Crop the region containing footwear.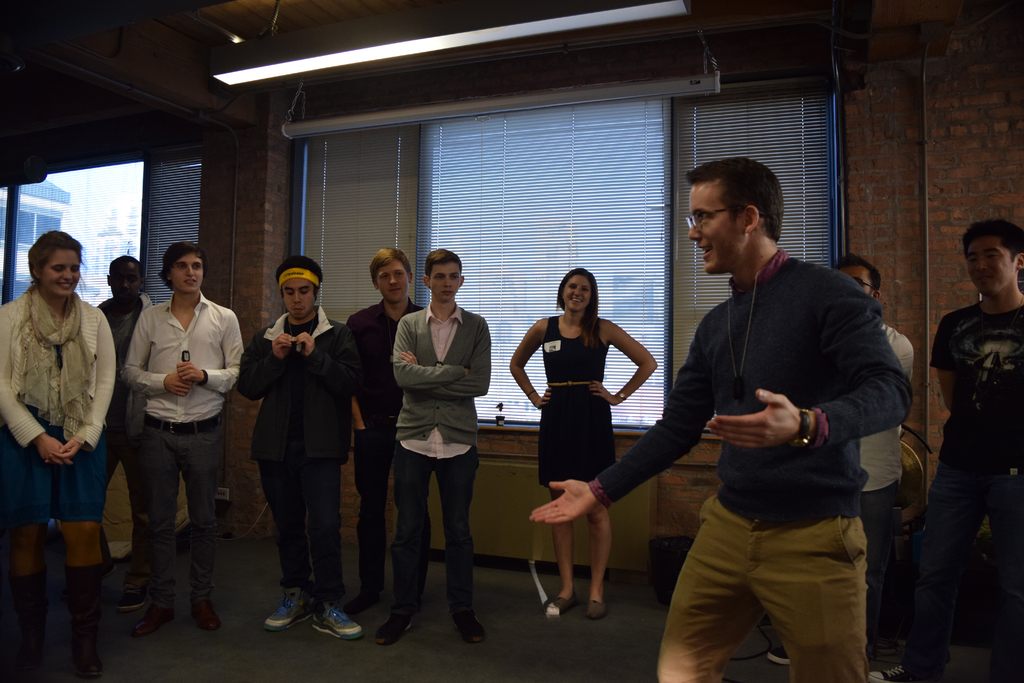
Crop region: 381:613:416:646.
